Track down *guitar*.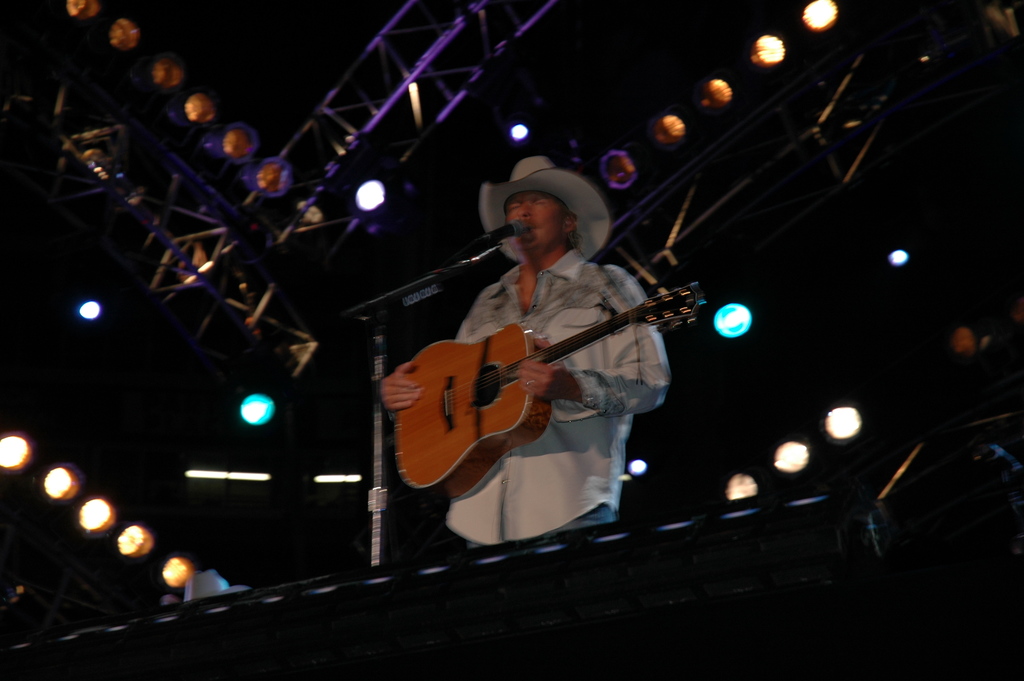
Tracked to <bbox>372, 255, 701, 509</bbox>.
